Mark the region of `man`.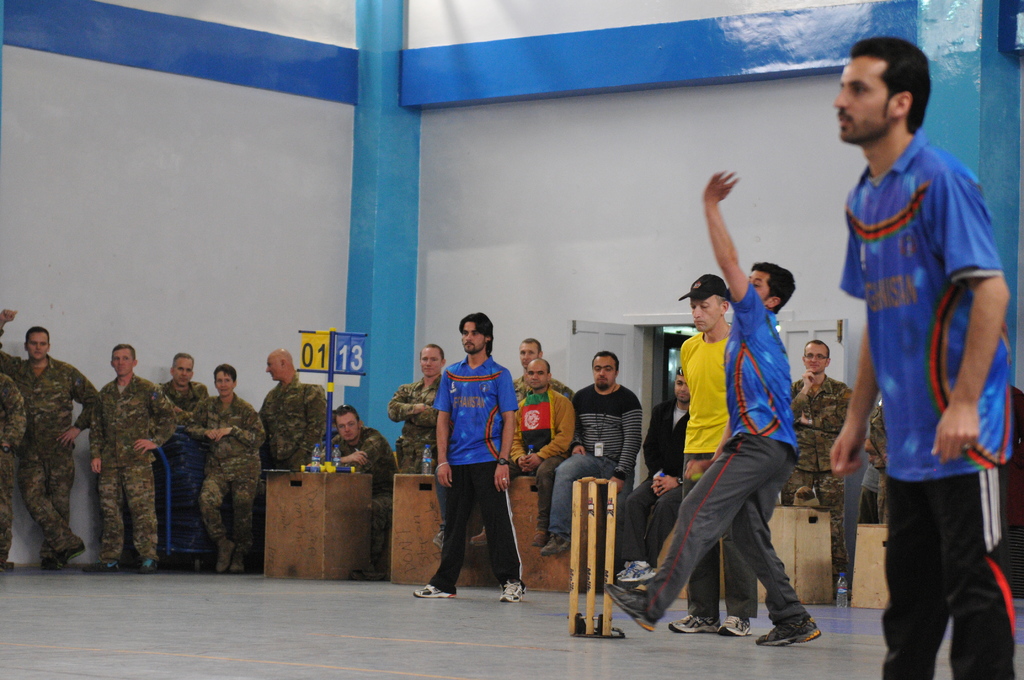
Region: {"left": 85, "top": 344, "right": 178, "bottom": 574}.
